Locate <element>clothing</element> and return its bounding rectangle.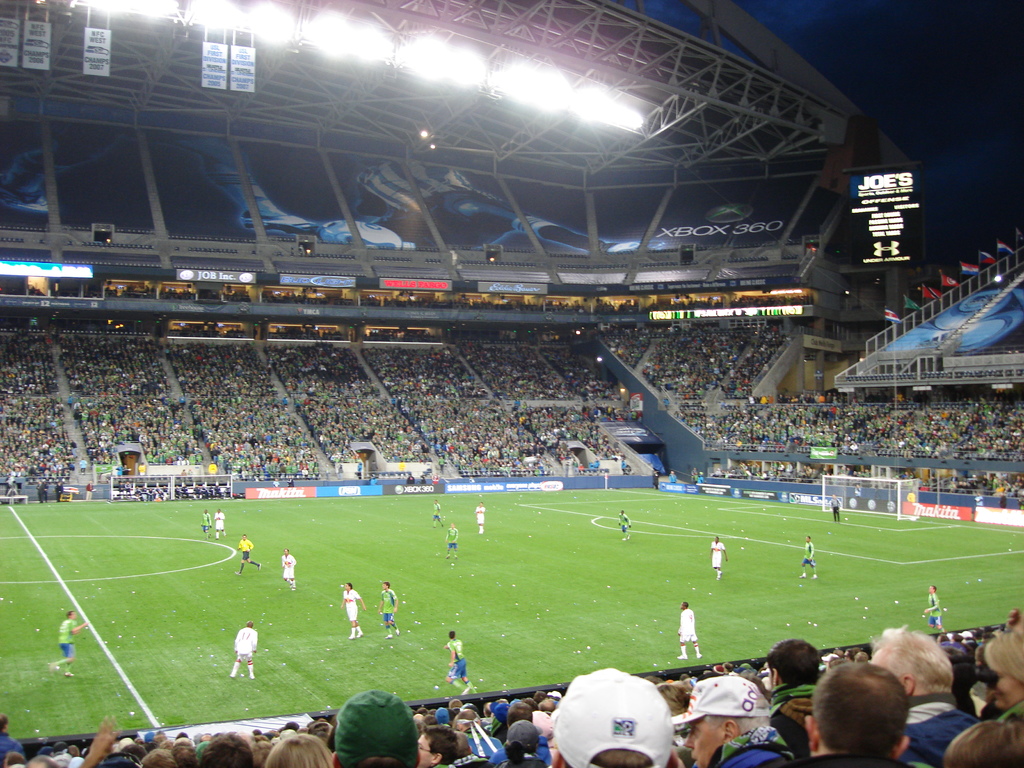
l=227, t=620, r=259, b=676.
